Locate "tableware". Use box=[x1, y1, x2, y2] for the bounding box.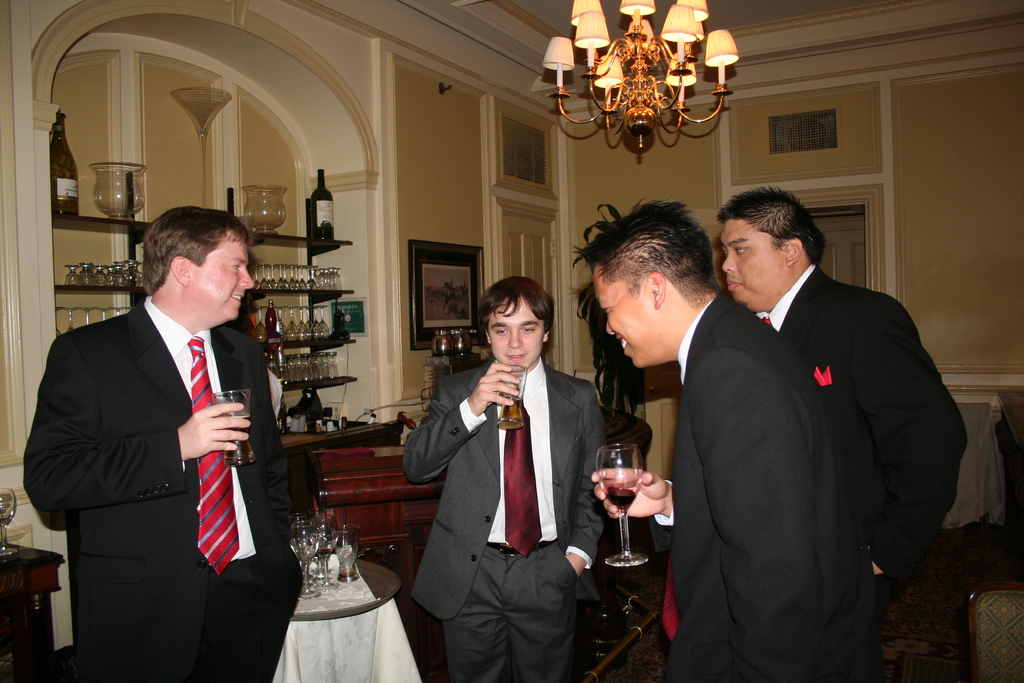
box=[315, 516, 340, 592].
